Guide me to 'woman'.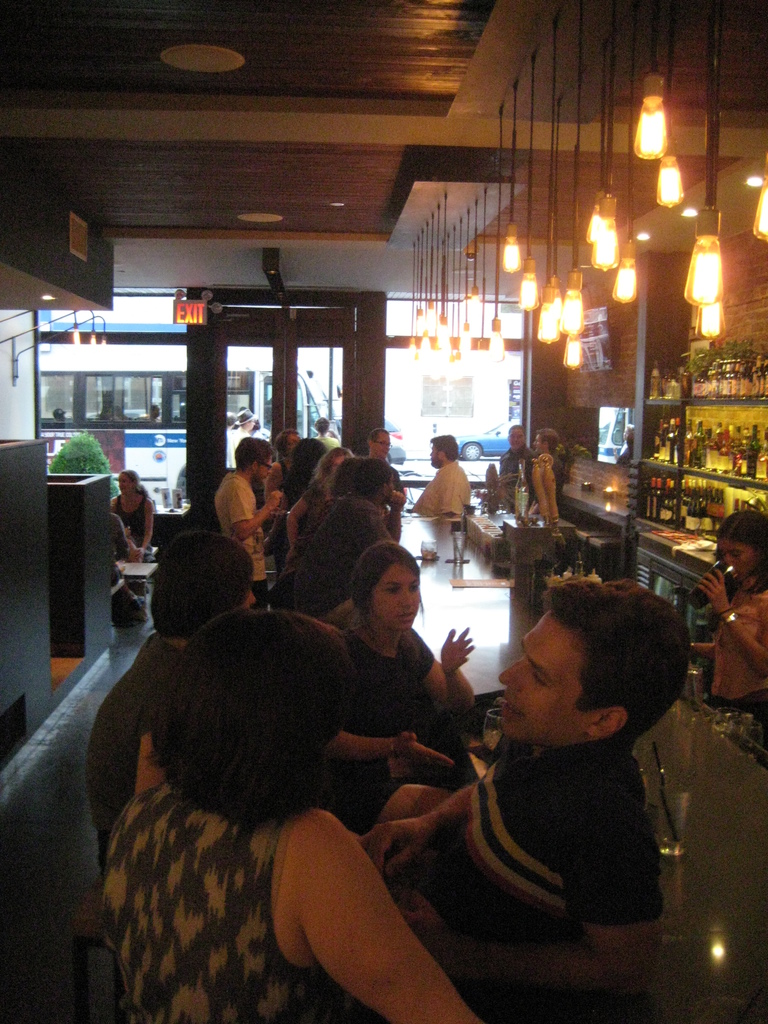
Guidance: region(317, 540, 470, 841).
